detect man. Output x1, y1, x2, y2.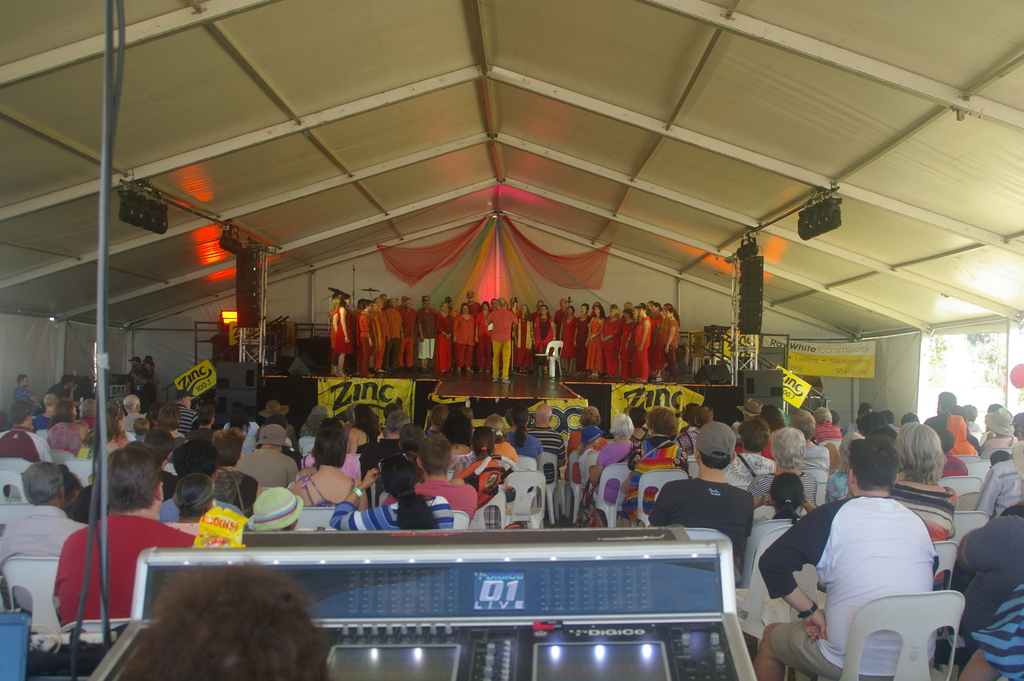
390, 437, 485, 527.
